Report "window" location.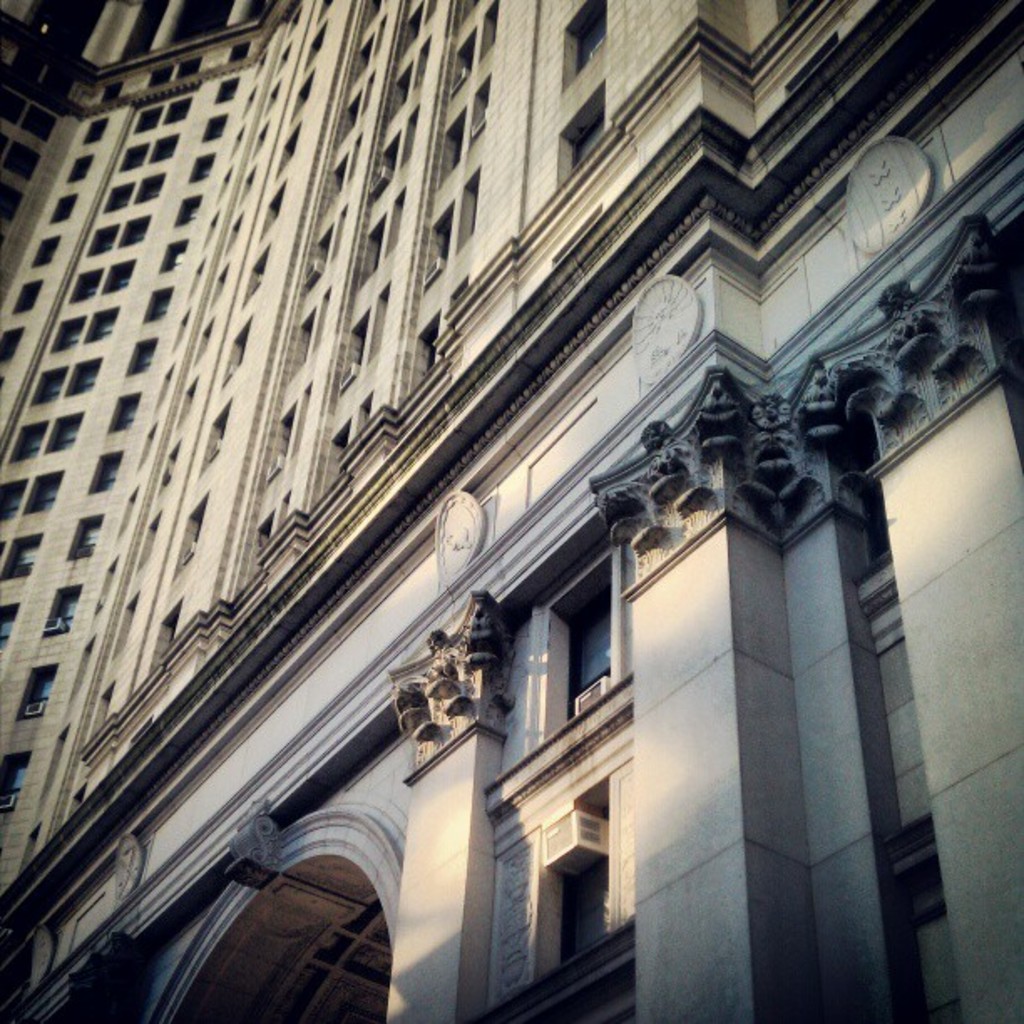
Report: region(331, 202, 348, 258).
